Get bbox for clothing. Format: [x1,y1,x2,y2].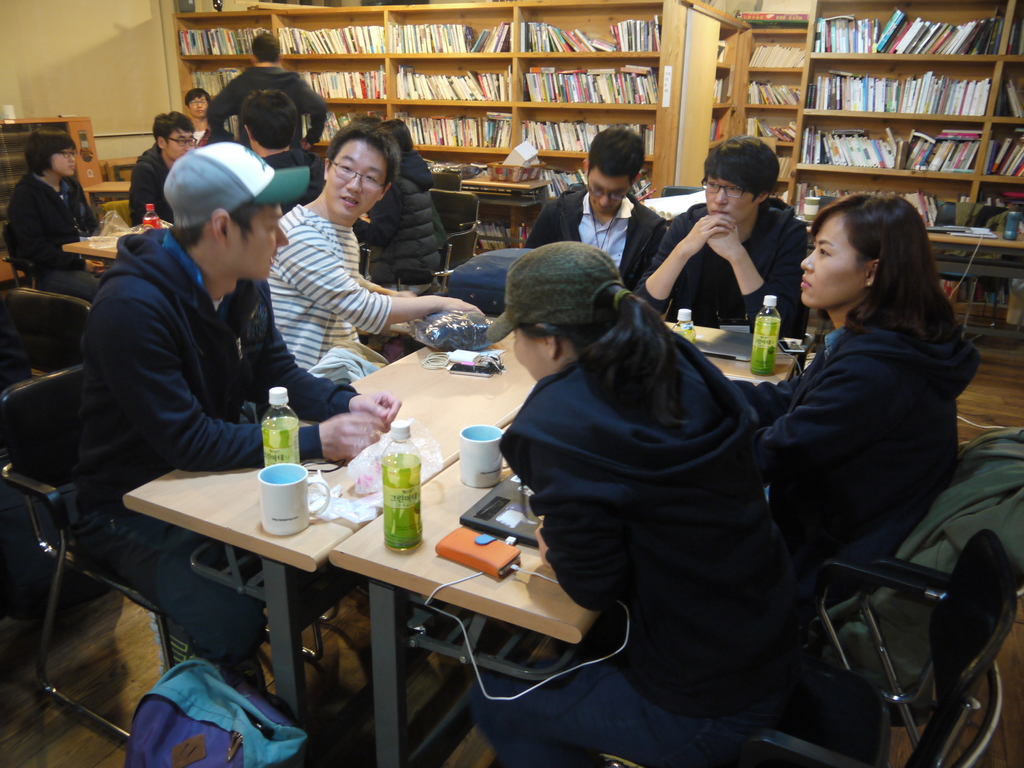
[720,318,988,576].
